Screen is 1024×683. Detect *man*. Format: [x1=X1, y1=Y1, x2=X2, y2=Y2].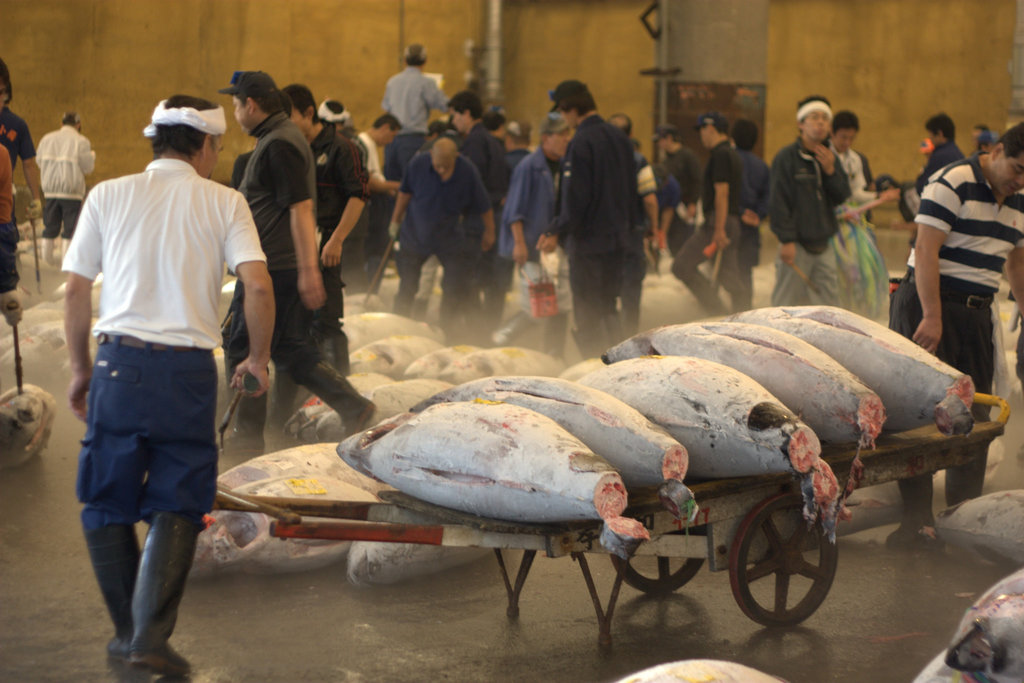
[x1=667, y1=110, x2=747, y2=323].
